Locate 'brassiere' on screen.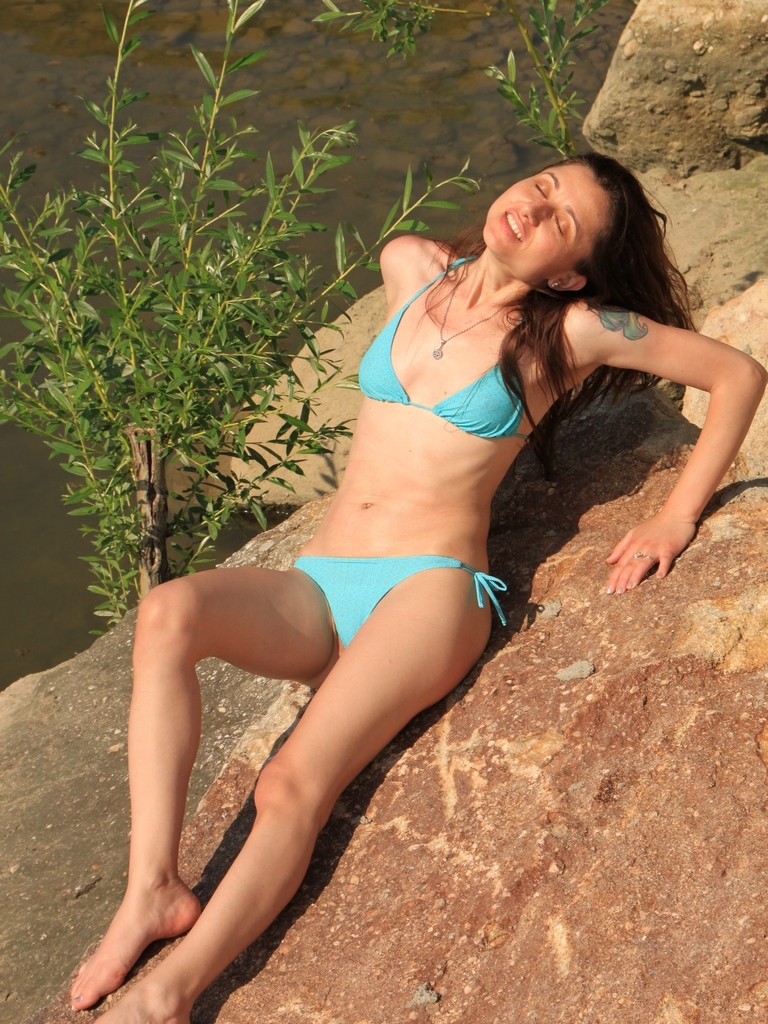
On screen at {"left": 367, "top": 296, "right": 555, "bottom": 438}.
